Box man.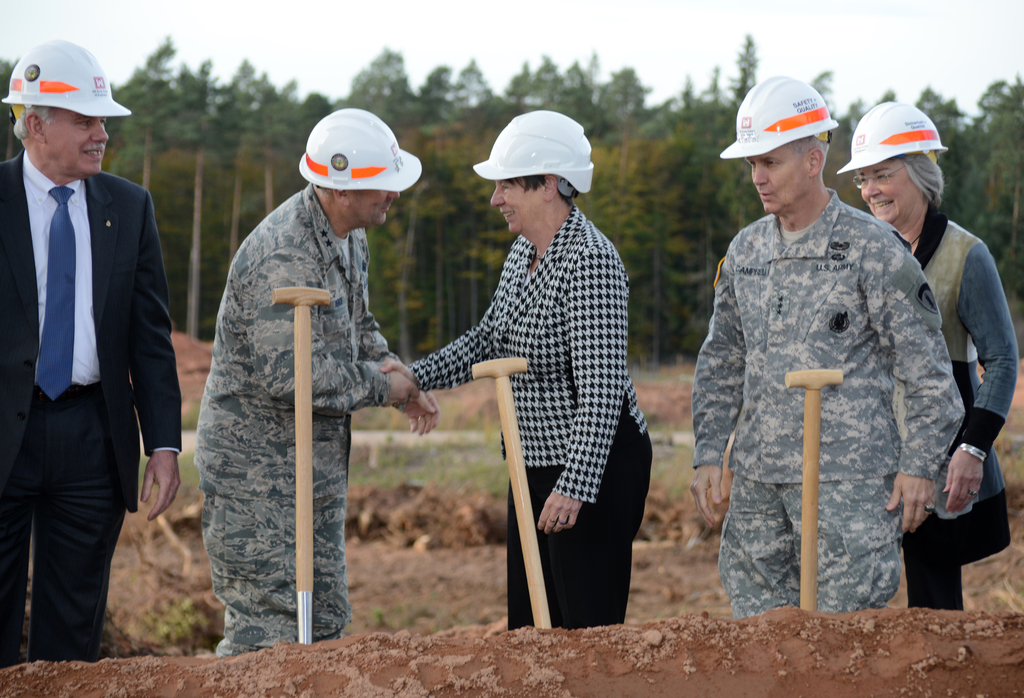
detection(689, 72, 964, 617).
